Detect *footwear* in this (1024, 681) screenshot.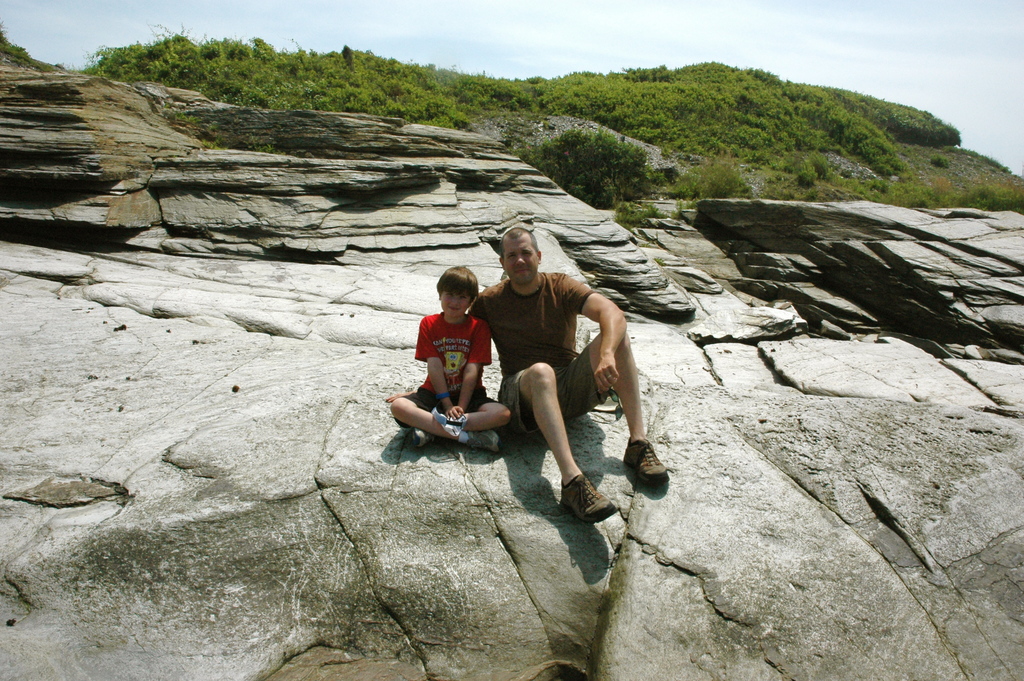
Detection: detection(620, 434, 669, 487).
